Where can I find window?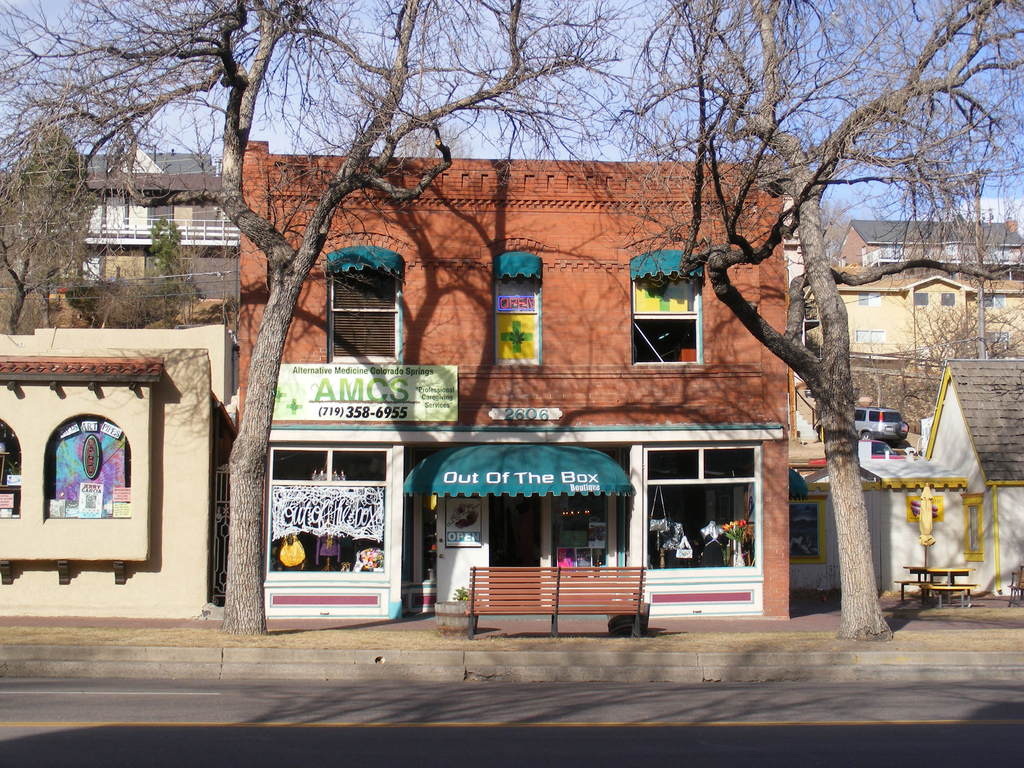
You can find it at <region>42, 413, 129, 516</region>.
